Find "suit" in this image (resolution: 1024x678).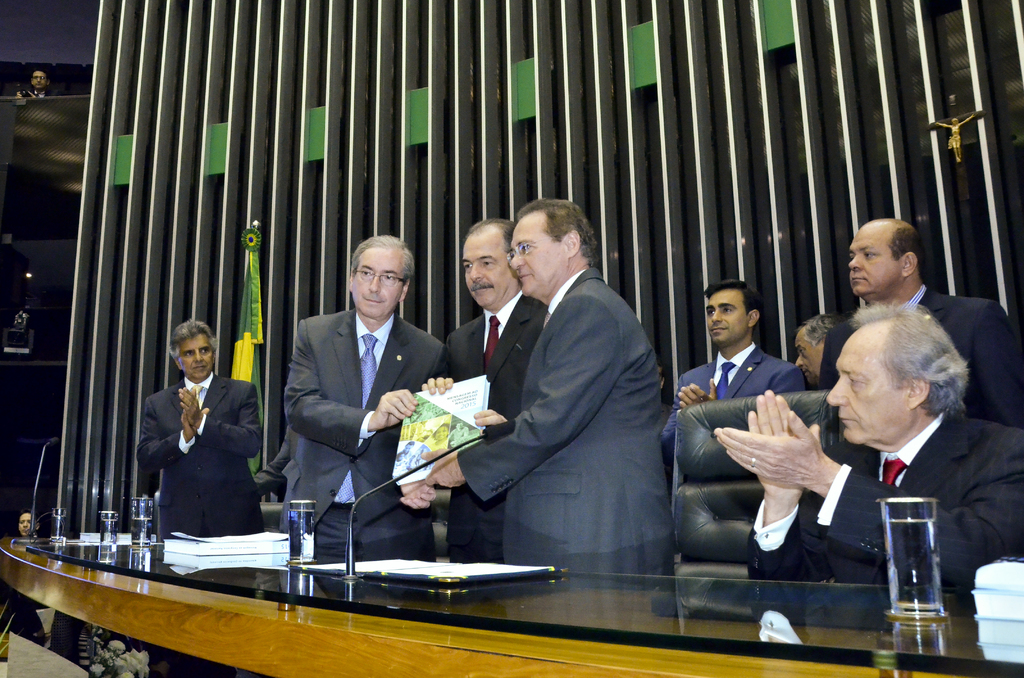
l=747, t=411, r=1023, b=581.
